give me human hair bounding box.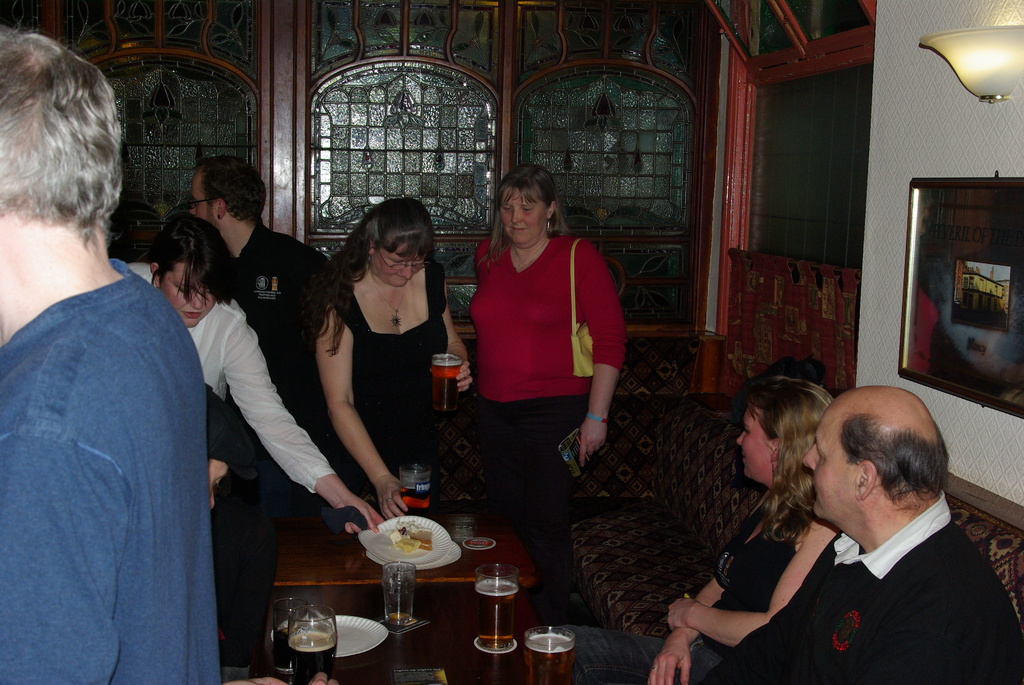
crop(148, 214, 238, 302).
